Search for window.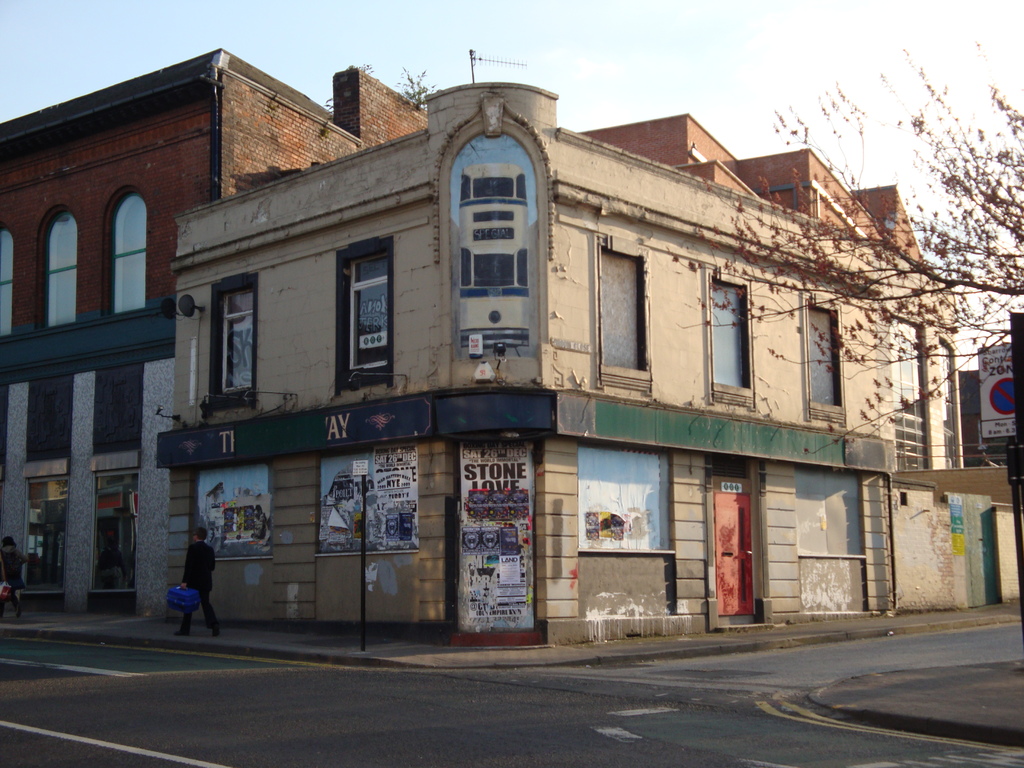
Found at {"left": 886, "top": 314, "right": 929, "bottom": 471}.
